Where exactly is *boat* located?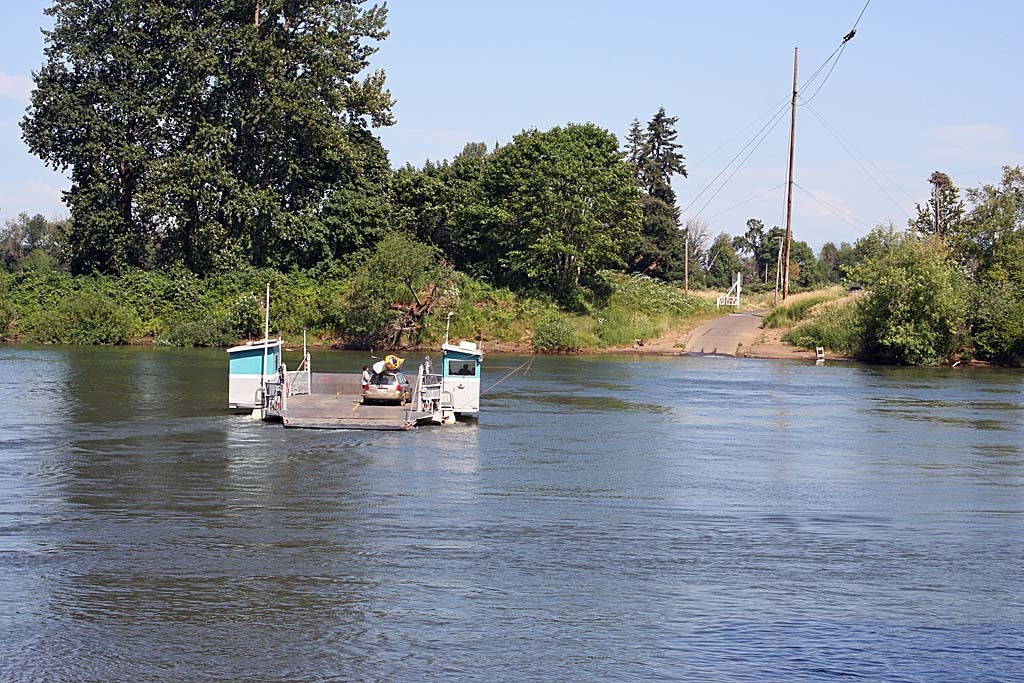
Its bounding box is x1=224, y1=284, x2=485, y2=437.
